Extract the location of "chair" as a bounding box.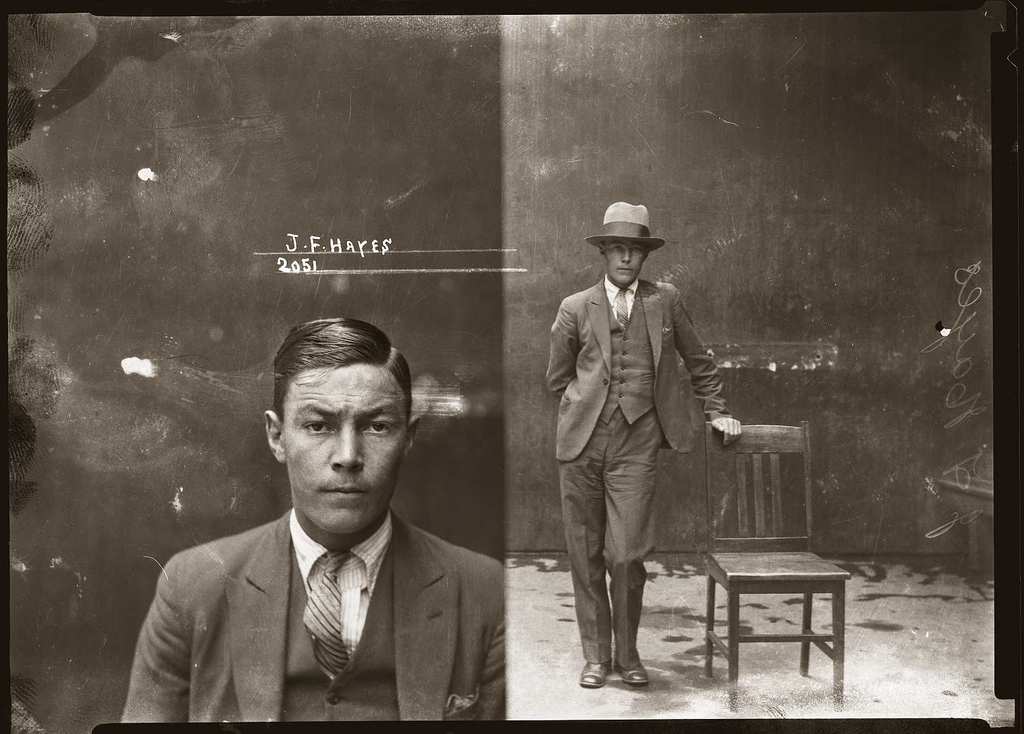
bbox(687, 503, 862, 701).
